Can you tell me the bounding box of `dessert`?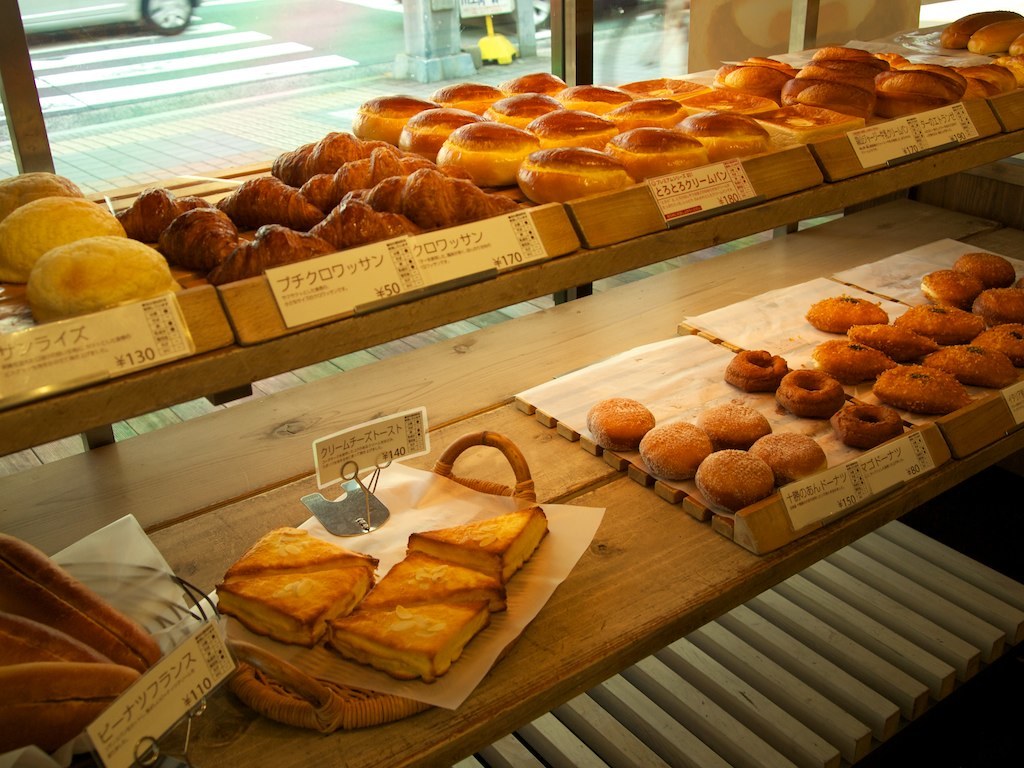
5:196:114:284.
